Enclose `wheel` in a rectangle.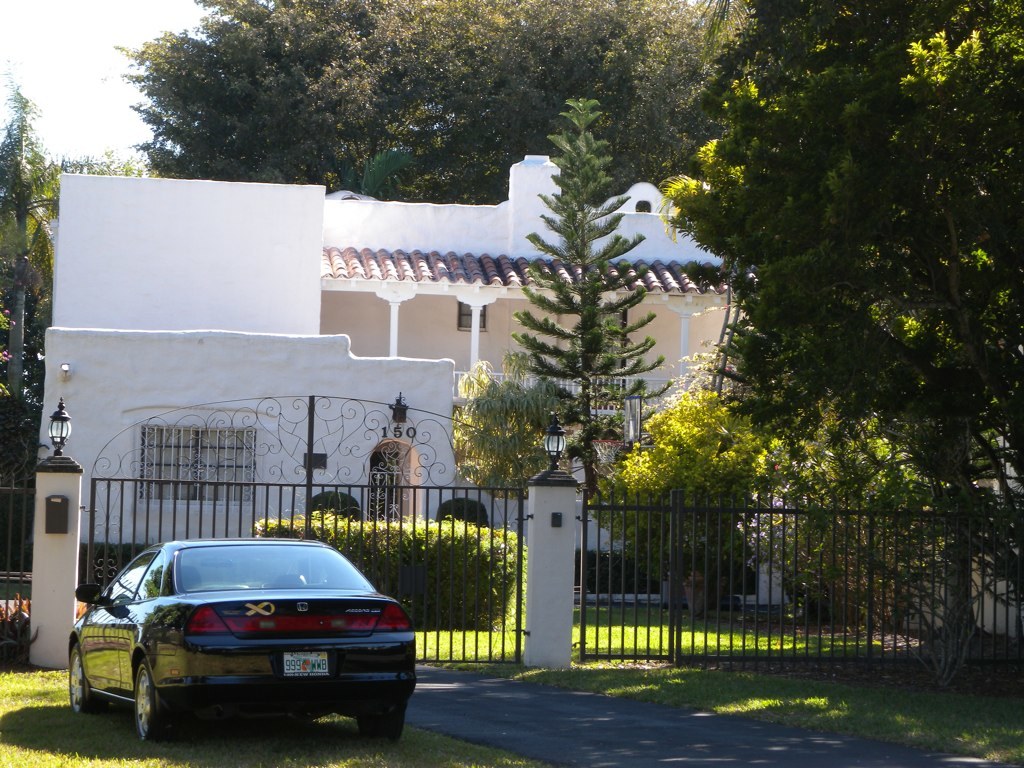
x1=134, y1=658, x2=181, y2=742.
